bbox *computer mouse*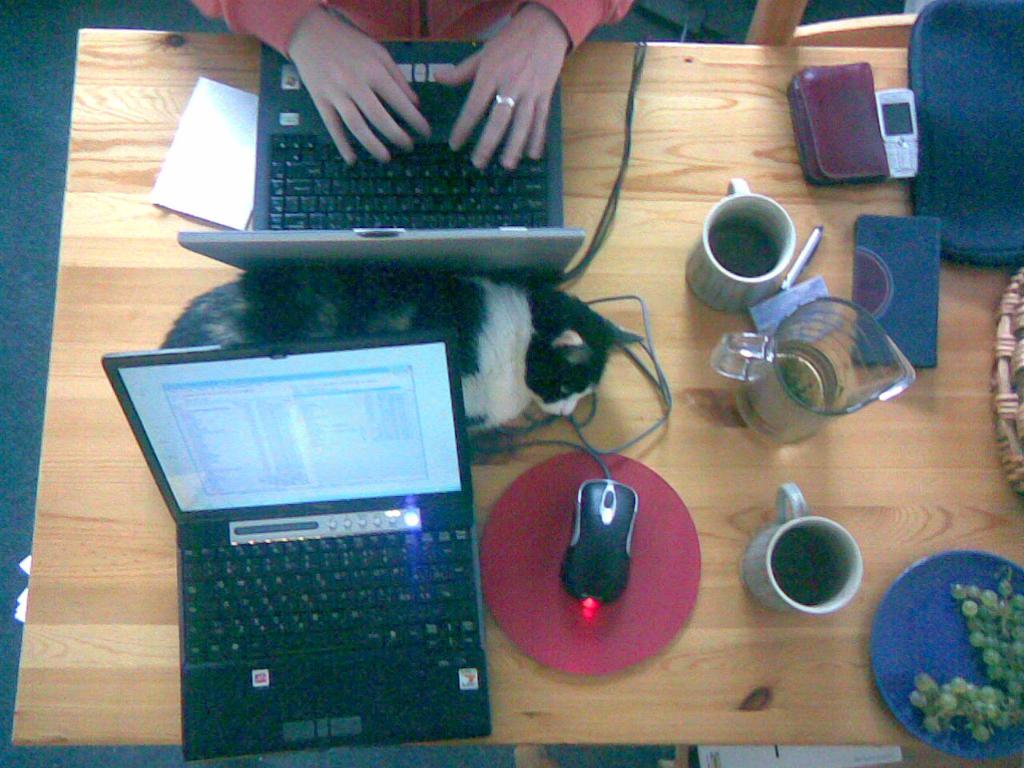
558,476,634,606
